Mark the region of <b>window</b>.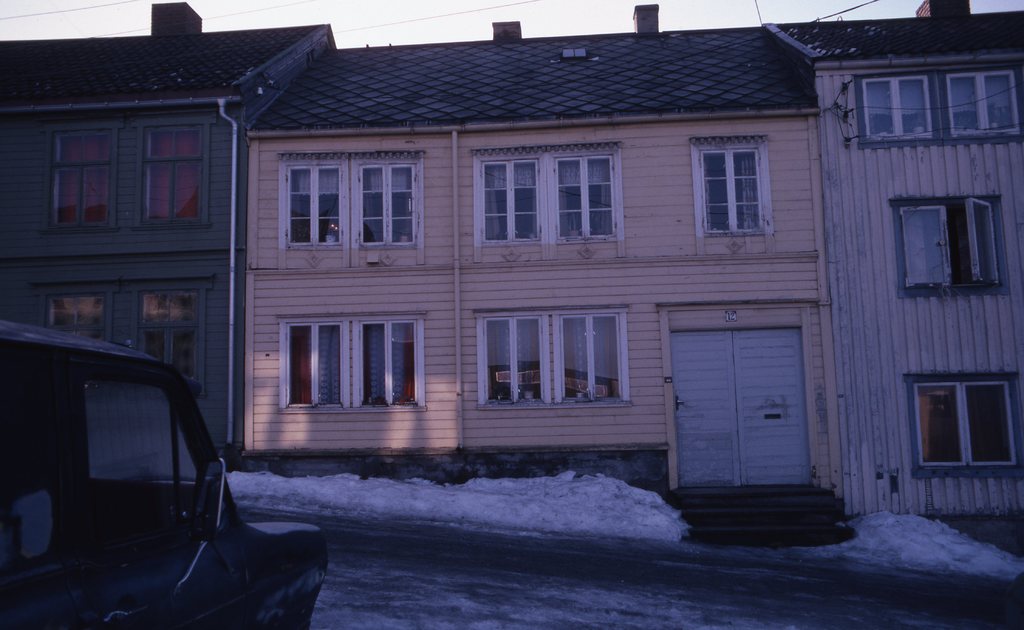
Region: {"x1": 34, "y1": 291, "x2": 120, "y2": 342}.
